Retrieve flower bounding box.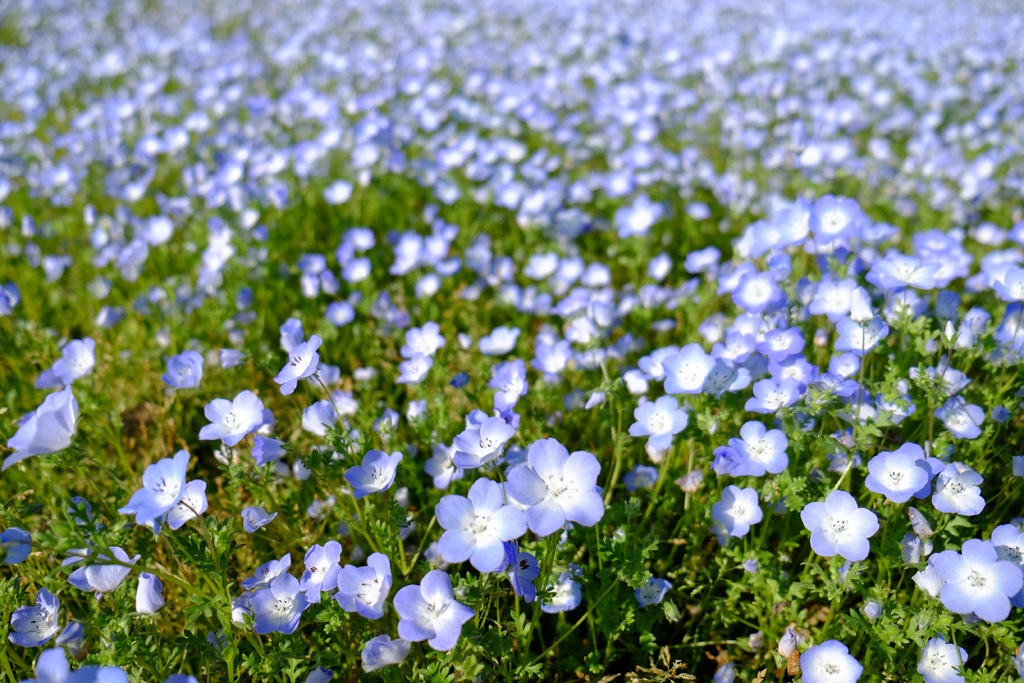
Bounding box: 0,386,81,471.
